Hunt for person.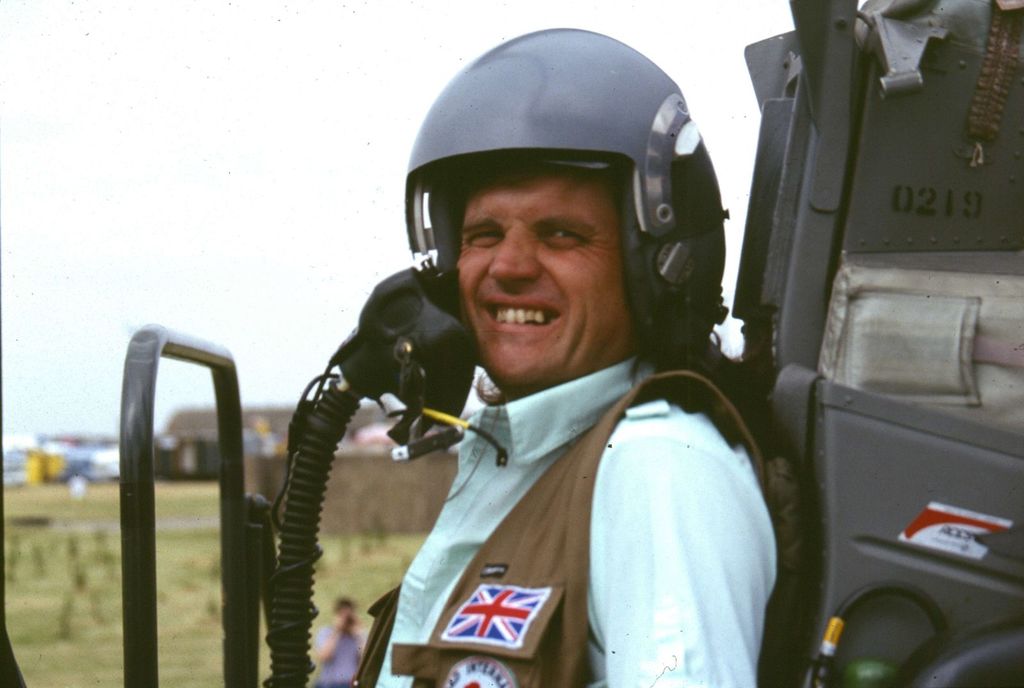
Hunted down at select_region(241, 39, 748, 687).
